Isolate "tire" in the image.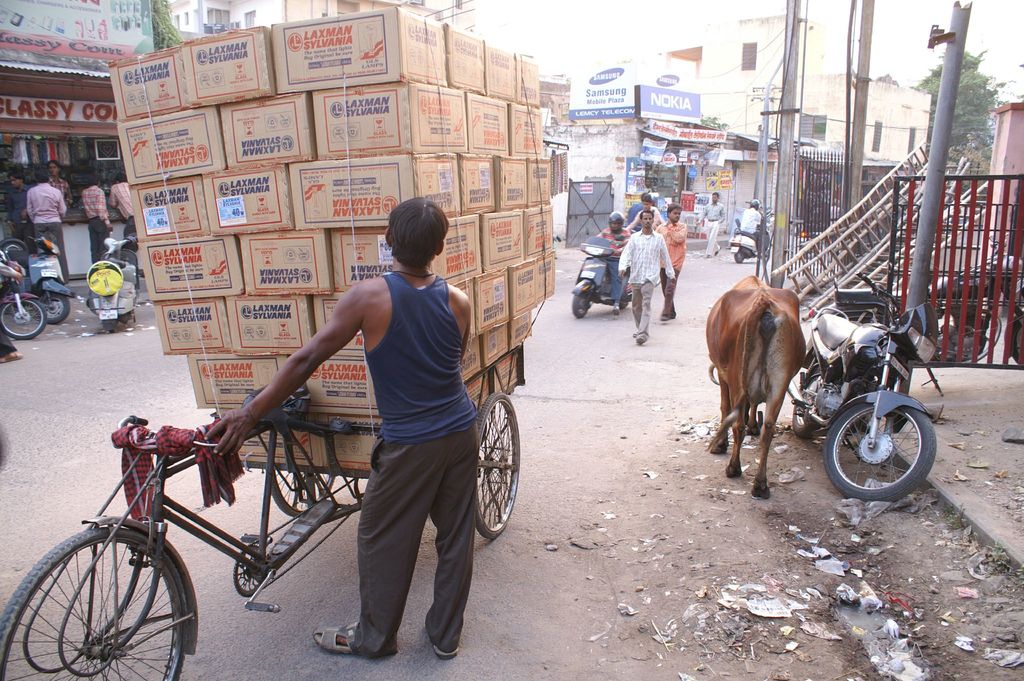
Isolated region: 478,393,520,538.
